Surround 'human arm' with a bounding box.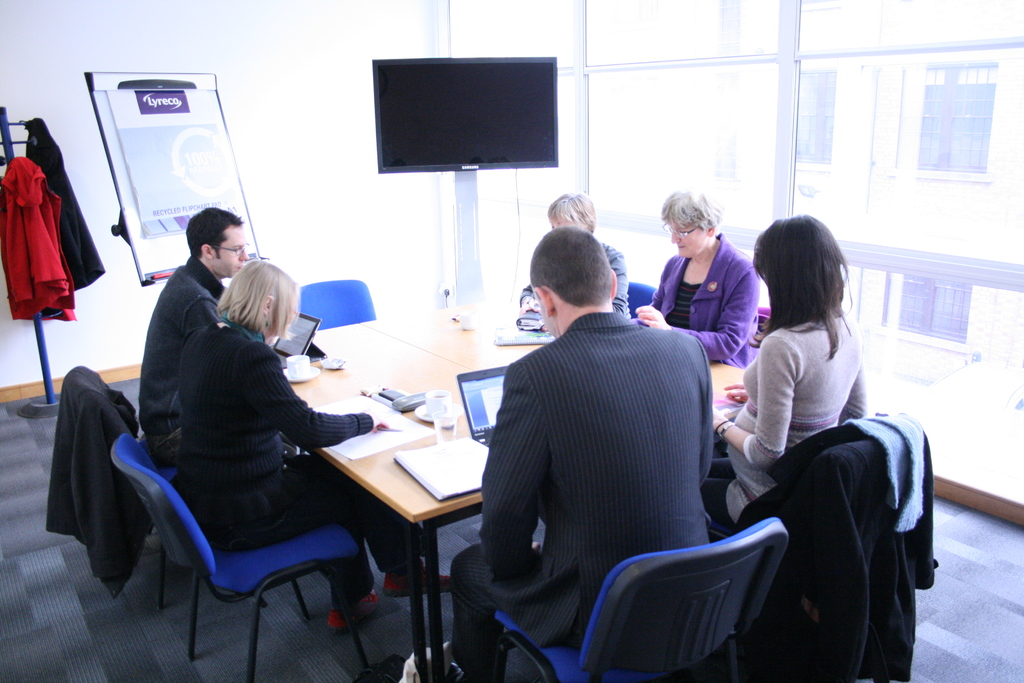
detection(628, 259, 666, 327).
